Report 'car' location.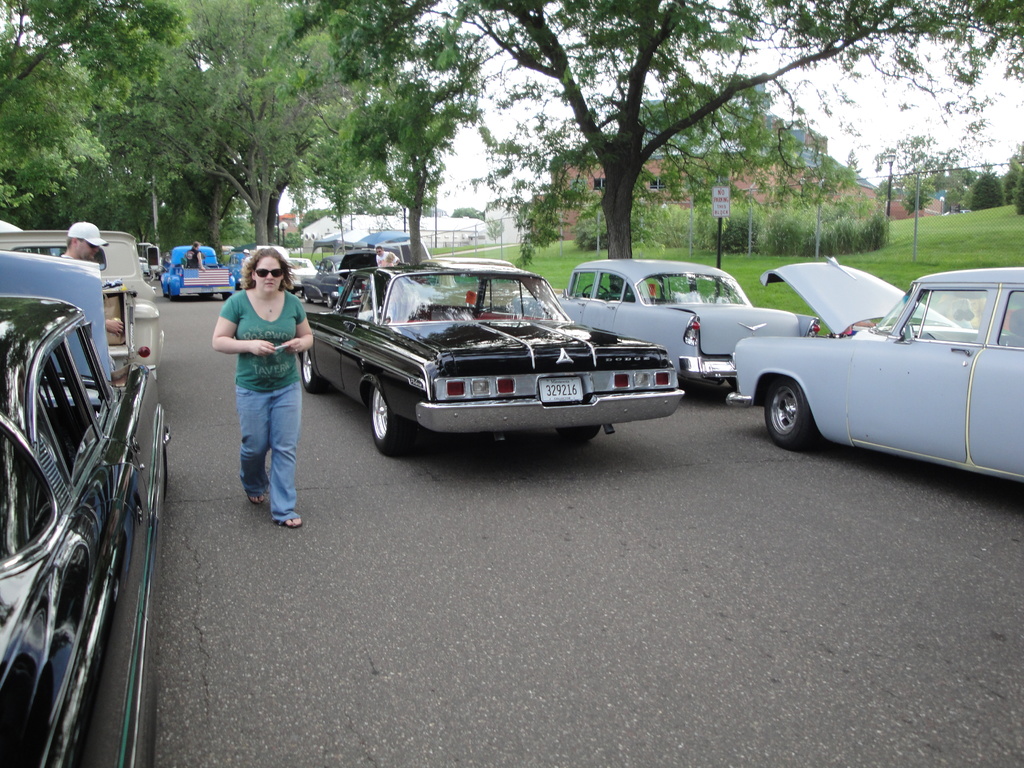
Report: box=[732, 254, 1023, 484].
